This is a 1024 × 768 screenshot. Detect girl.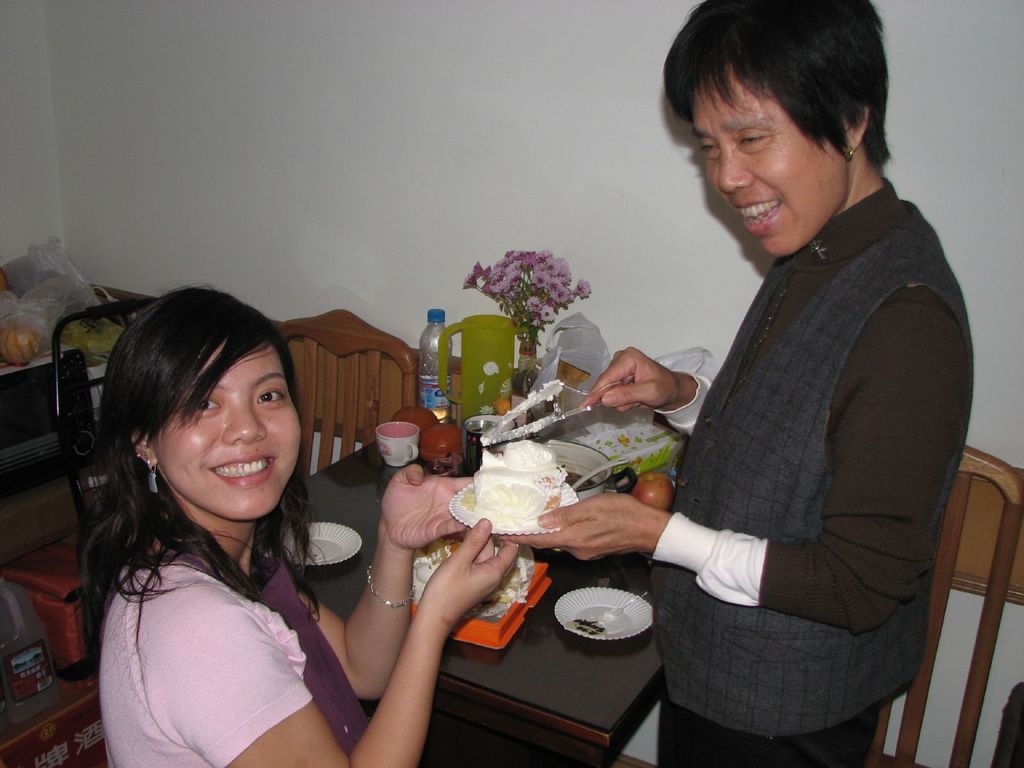
{"left": 103, "top": 292, "right": 522, "bottom": 767}.
